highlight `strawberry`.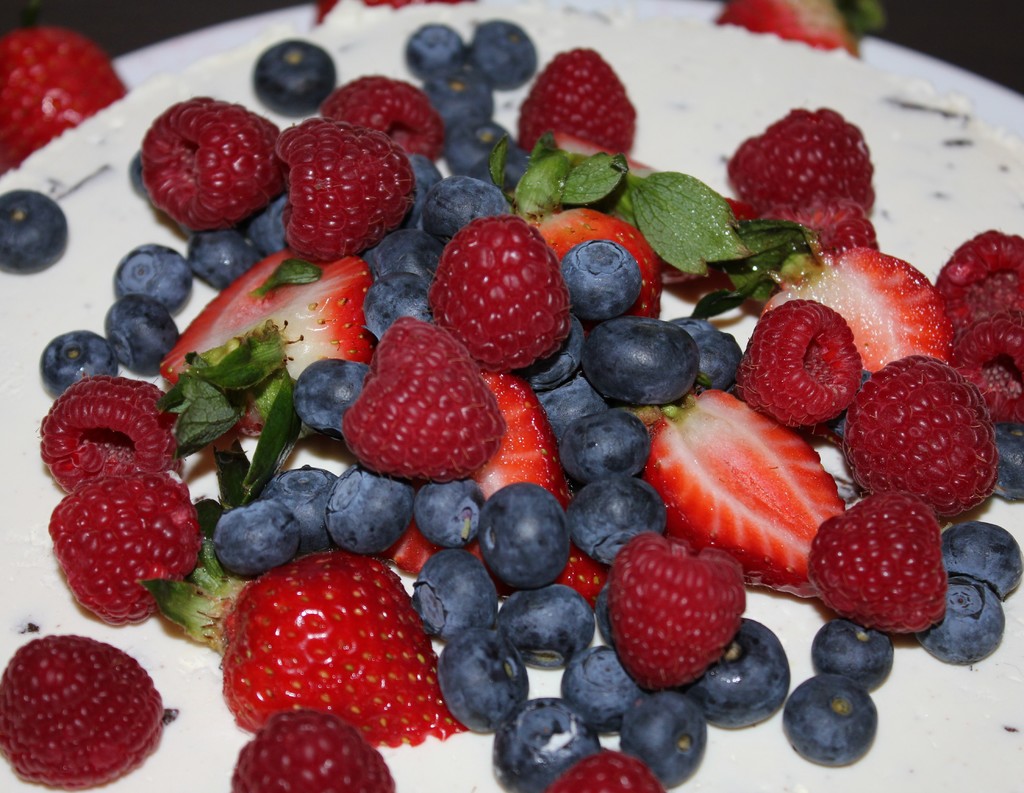
Highlighted region: region(429, 200, 569, 363).
